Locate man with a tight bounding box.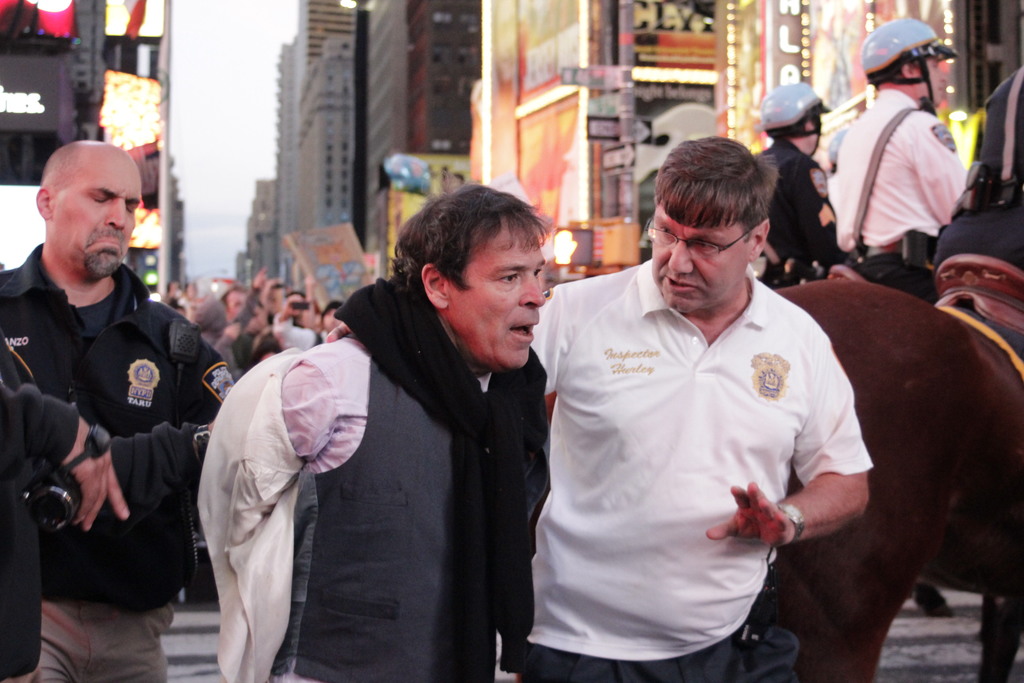
pyautogui.locateOnScreen(935, 68, 1023, 292).
